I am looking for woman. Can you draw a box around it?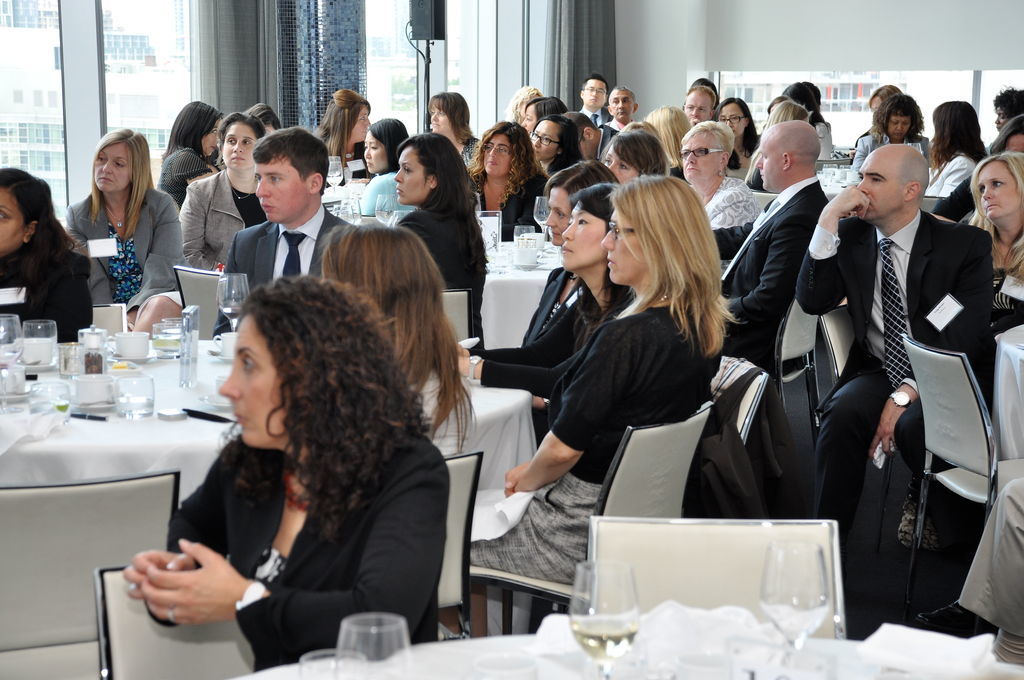
Sure, the bounding box is [318,218,484,466].
